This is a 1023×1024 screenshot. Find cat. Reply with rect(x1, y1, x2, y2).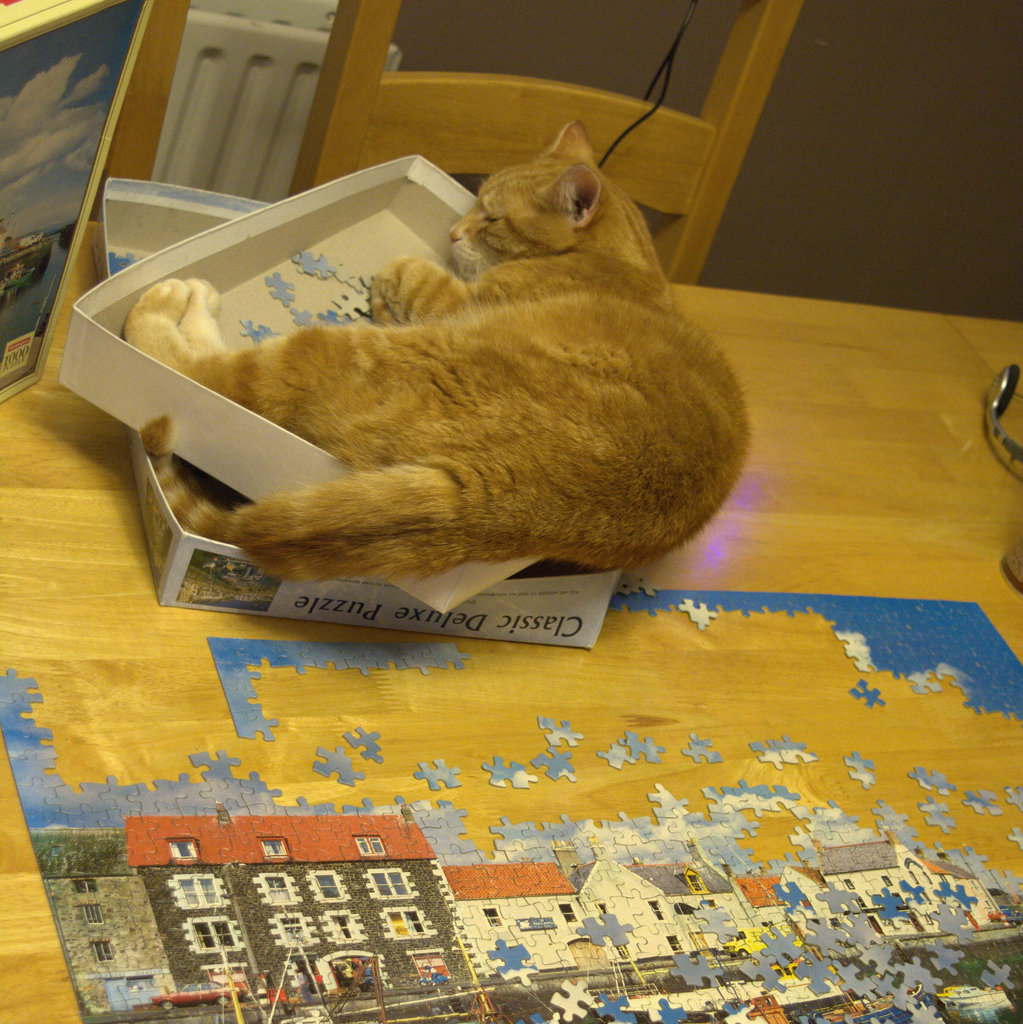
rect(123, 123, 752, 593).
